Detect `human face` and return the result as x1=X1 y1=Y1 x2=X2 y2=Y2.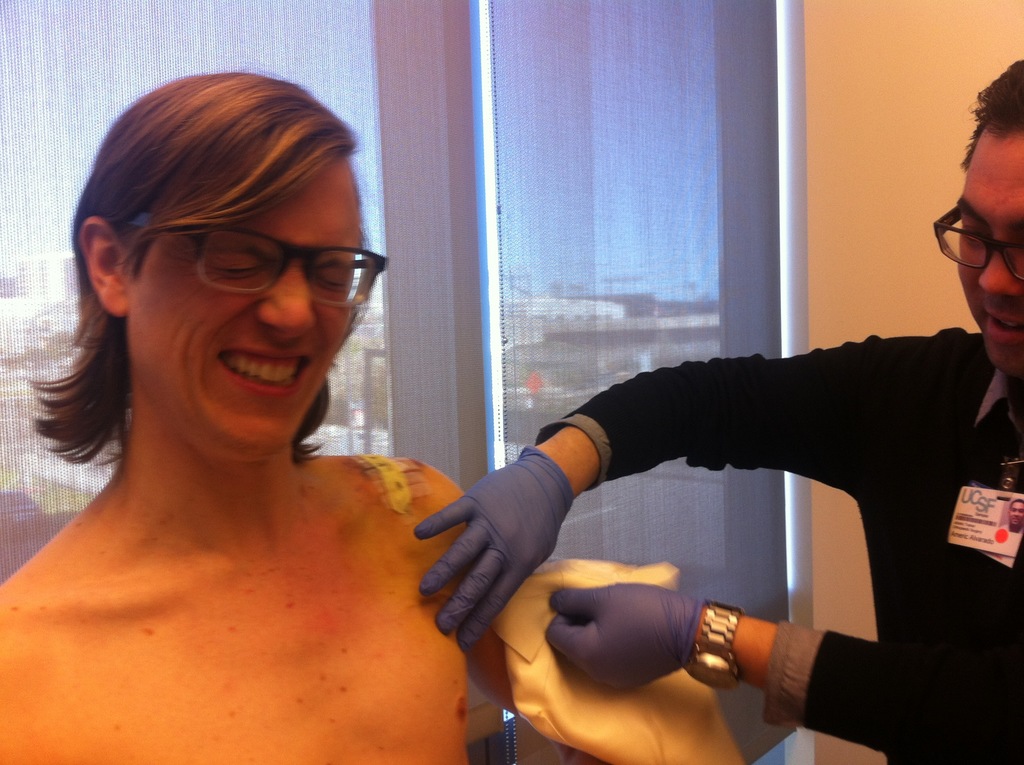
x1=125 y1=171 x2=360 y2=449.
